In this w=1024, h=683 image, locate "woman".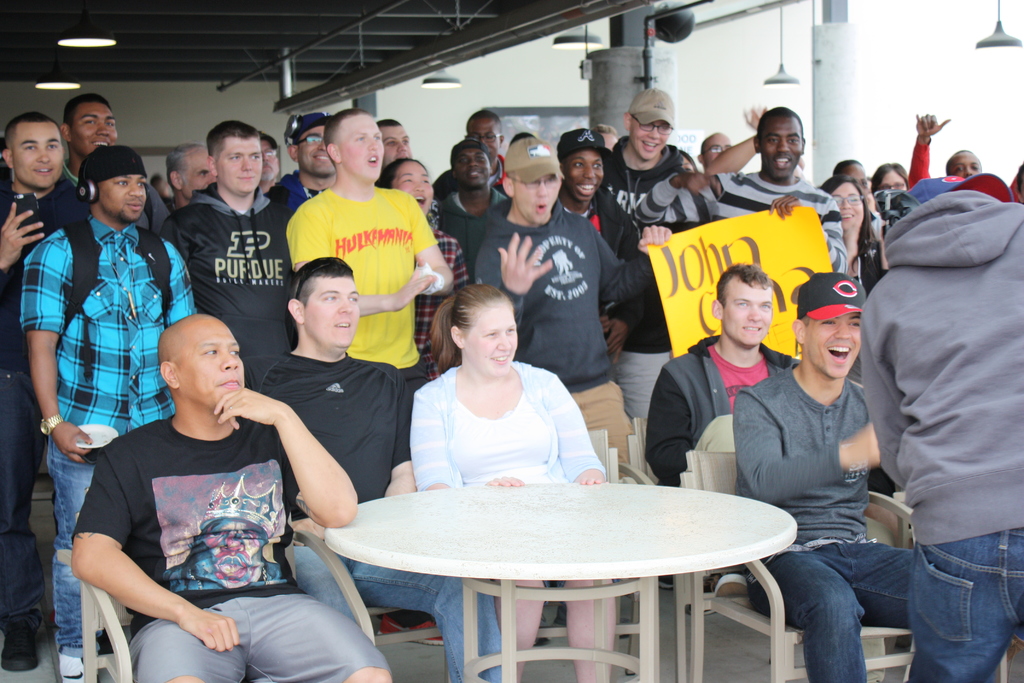
Bounding box: left=396, top=286, right=601, bottom=506.
